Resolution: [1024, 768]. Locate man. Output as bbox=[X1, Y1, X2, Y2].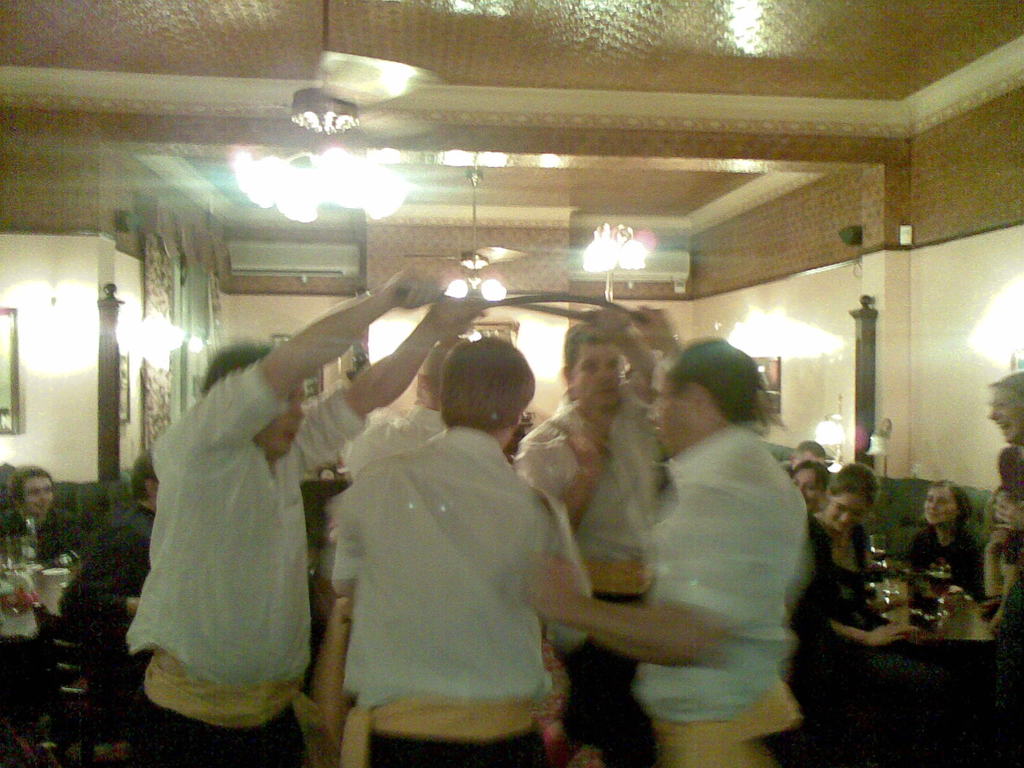
bbox=[595, 330, 846, 757].
